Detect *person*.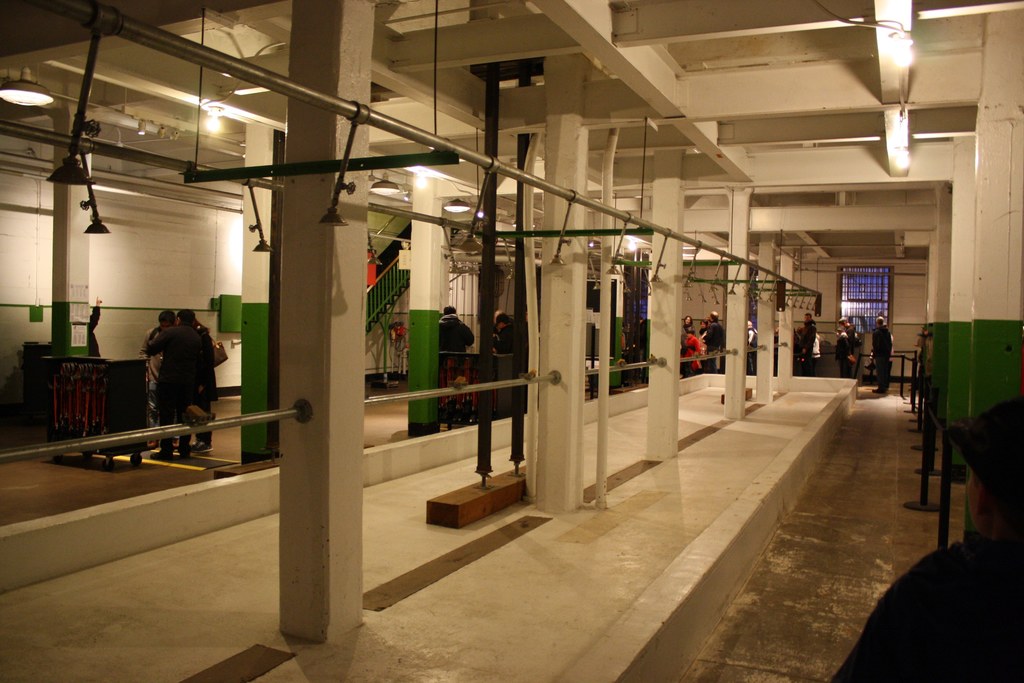
Detected at <region>92, 299, 102, 361</region>.
